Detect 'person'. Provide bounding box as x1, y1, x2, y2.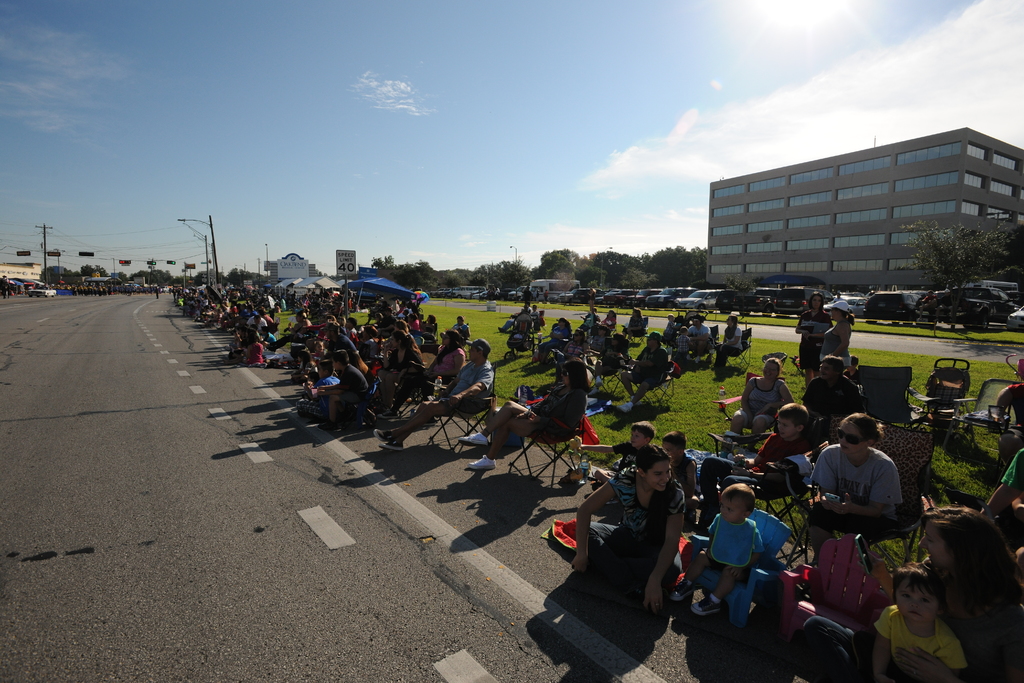
795, 290, 833, 379.
